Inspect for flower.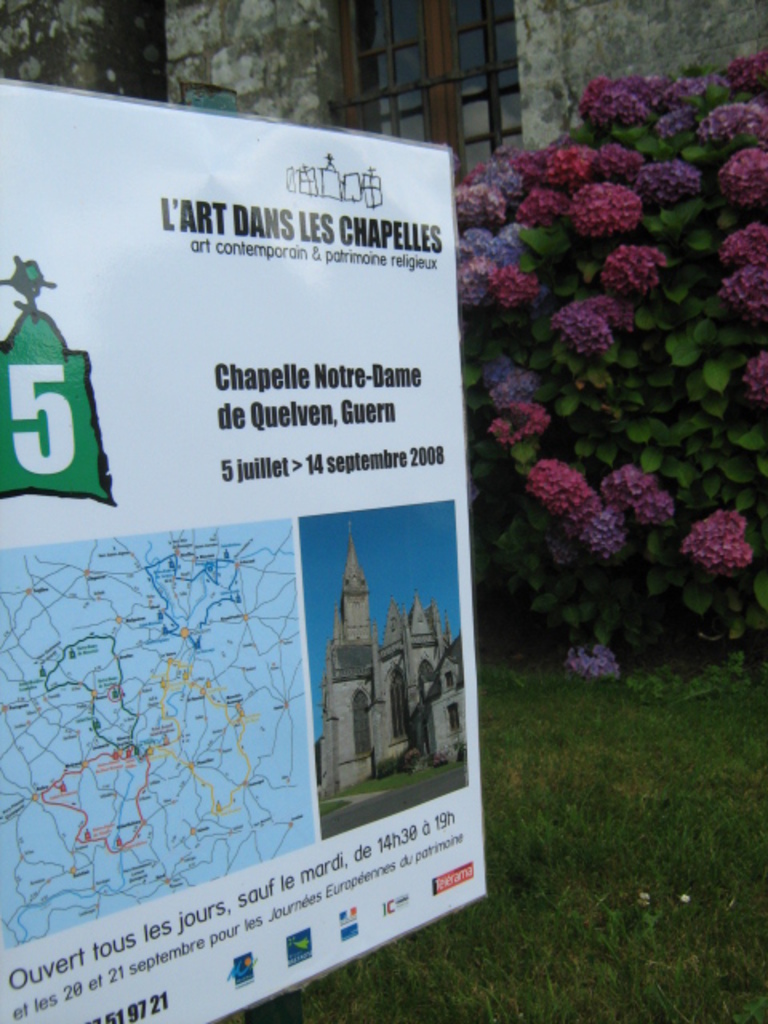
Inspection: detection(578, 78, 603, 118).
